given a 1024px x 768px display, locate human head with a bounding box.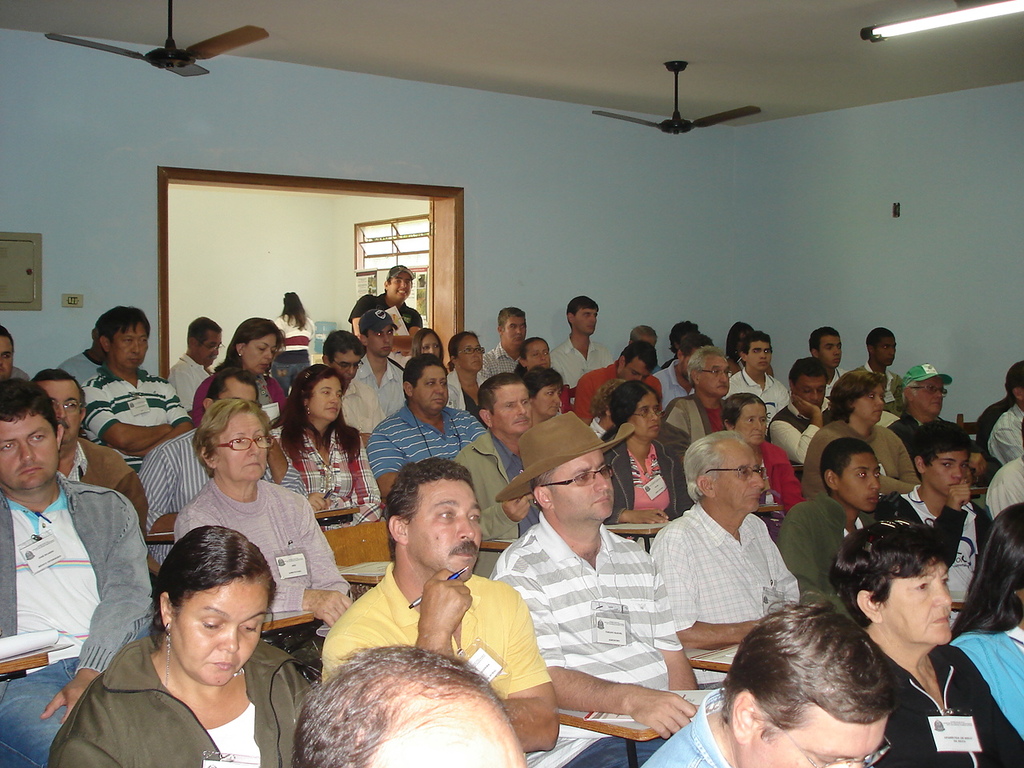
Located: x1=26, y1=369, x2=88, y2=450.
